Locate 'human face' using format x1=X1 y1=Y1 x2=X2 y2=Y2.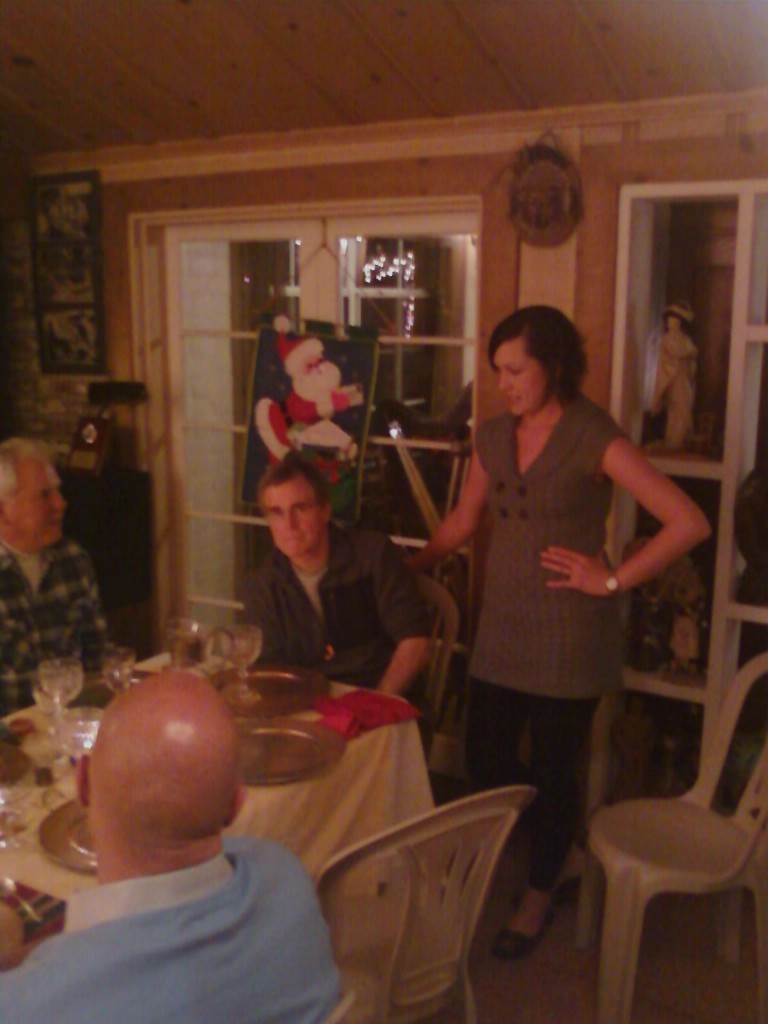
x1=263 y1=478 x2=315 y2=562.
